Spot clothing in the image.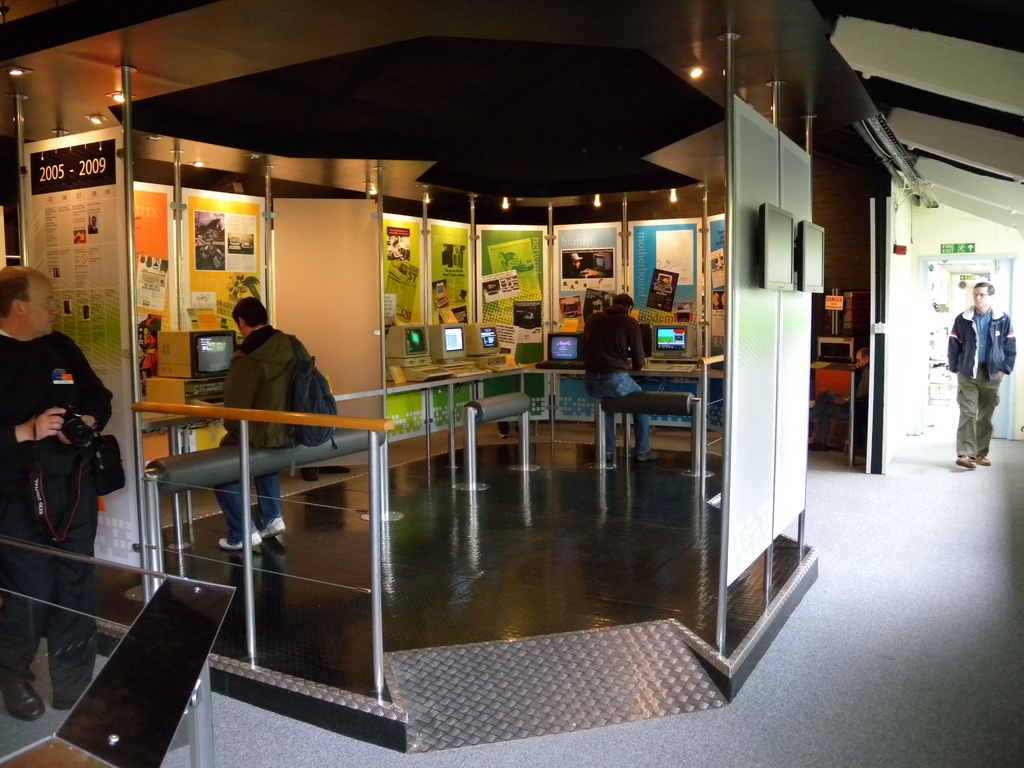
clothing found at (572, 304, 648, 462).
